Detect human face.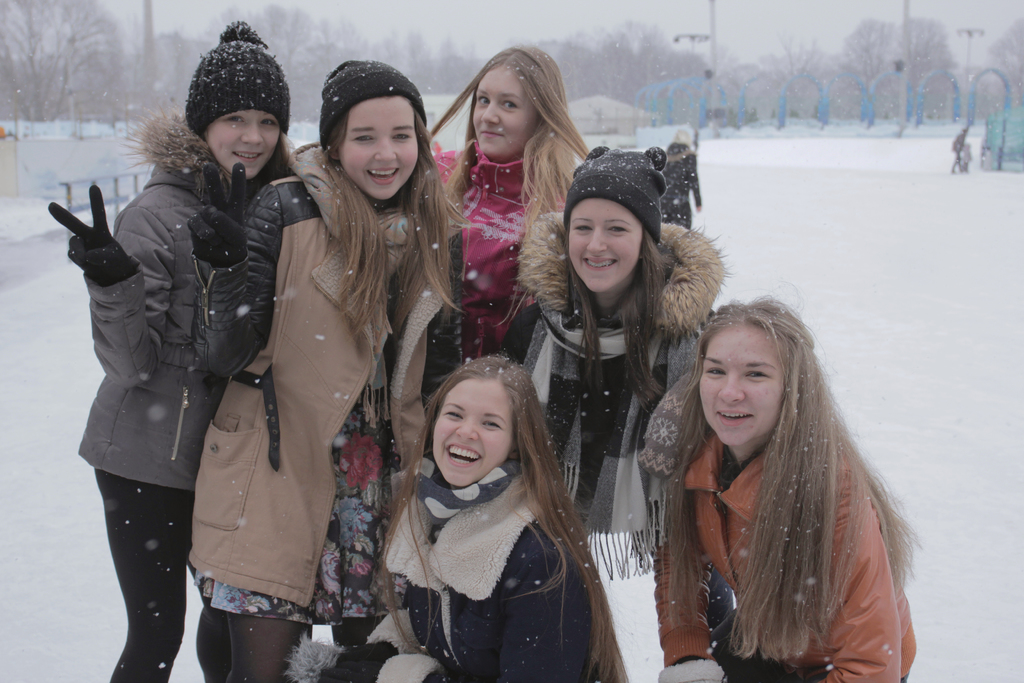
Detected at bbox(433, 381, 510, 488).
